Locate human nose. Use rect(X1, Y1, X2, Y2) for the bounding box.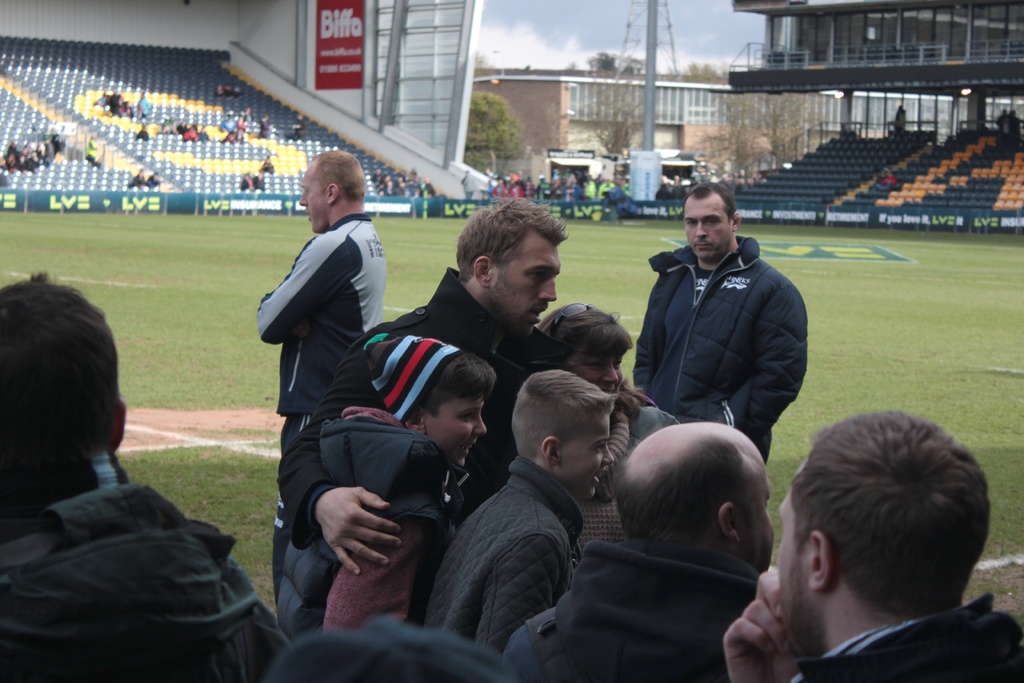
rect(695, 220, 711, 238).
